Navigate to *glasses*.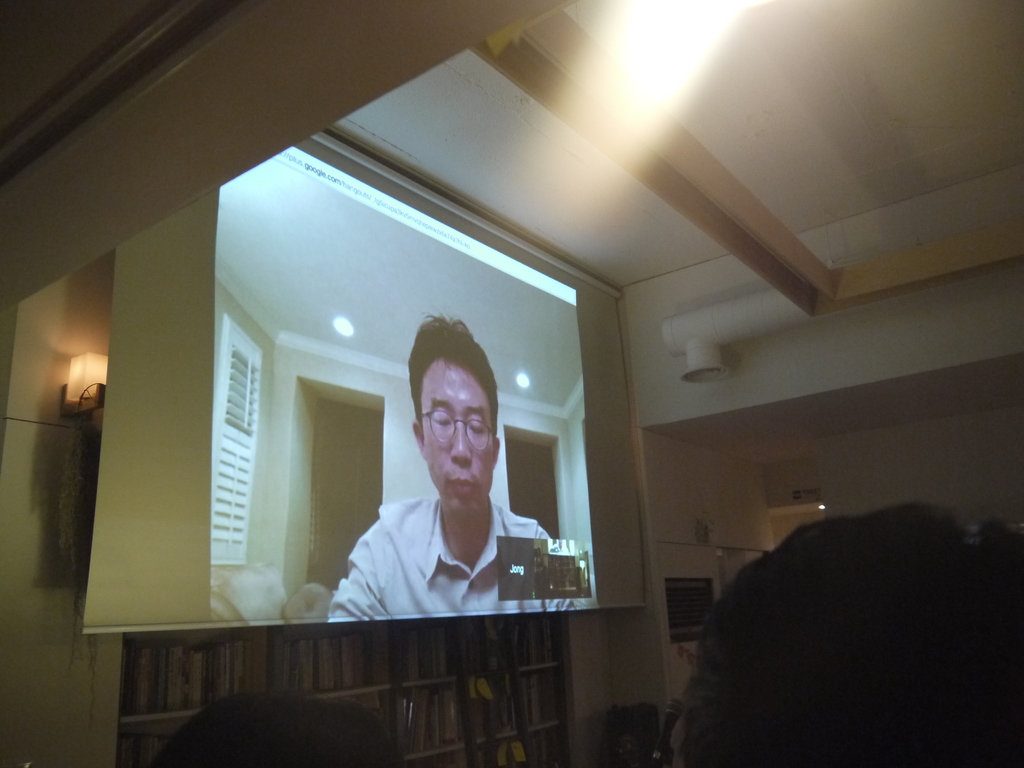
Navigation target: left=418, top=406, right=498, bottom=454.
